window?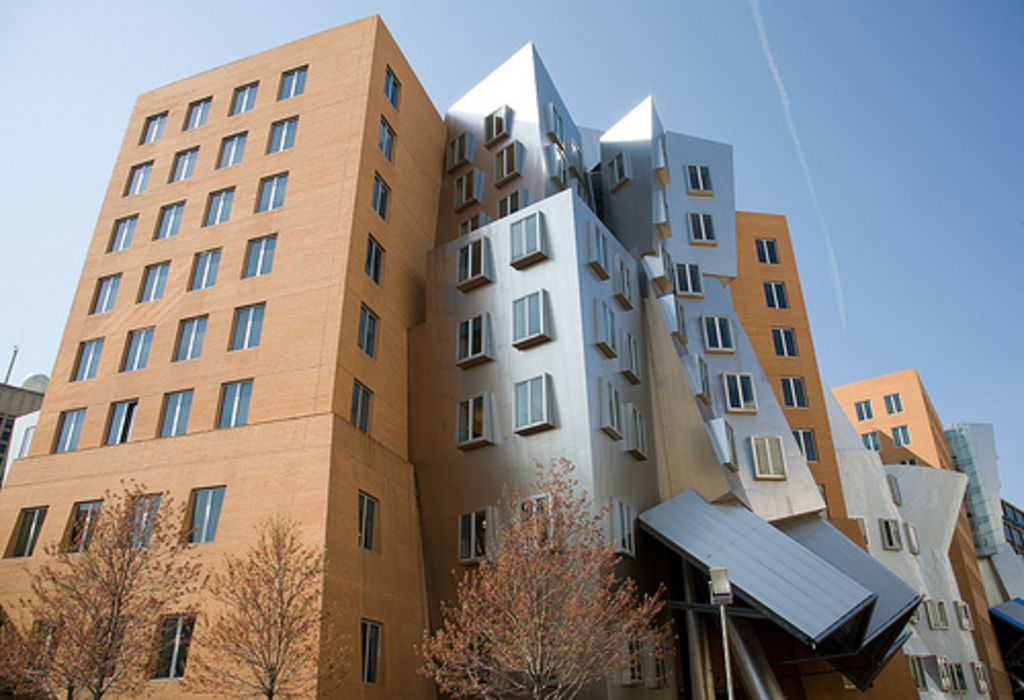
623/325/645/383
